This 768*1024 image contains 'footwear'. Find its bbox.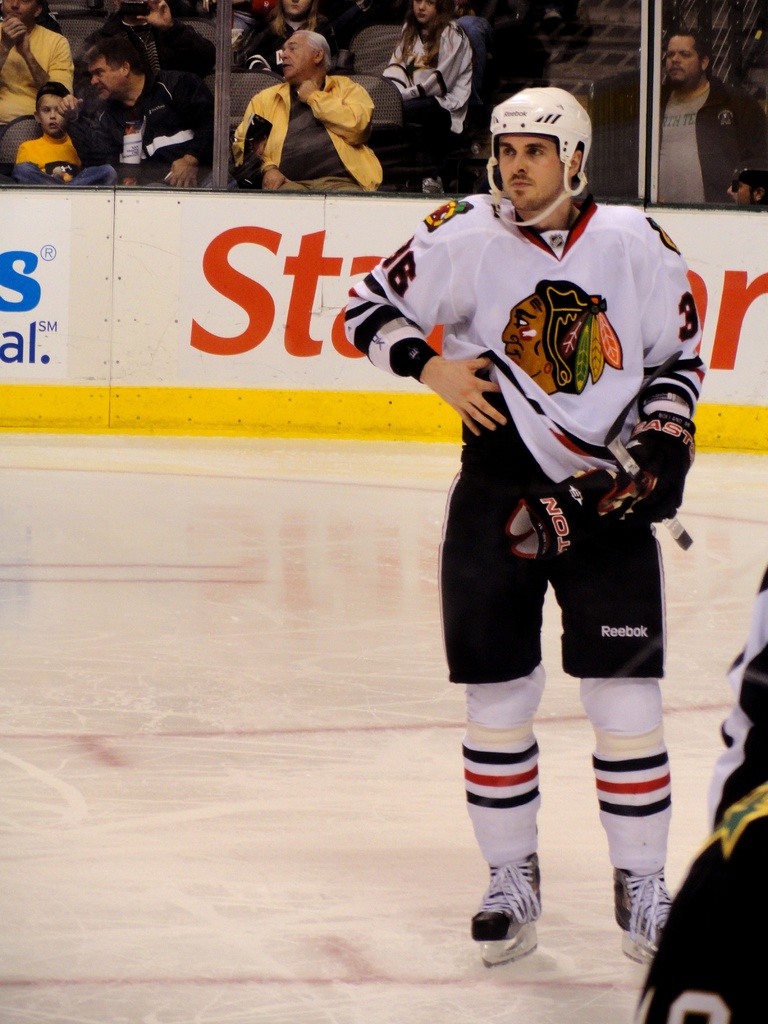
pyautogui.locateOnScreen(467, 756, 570, 948).
